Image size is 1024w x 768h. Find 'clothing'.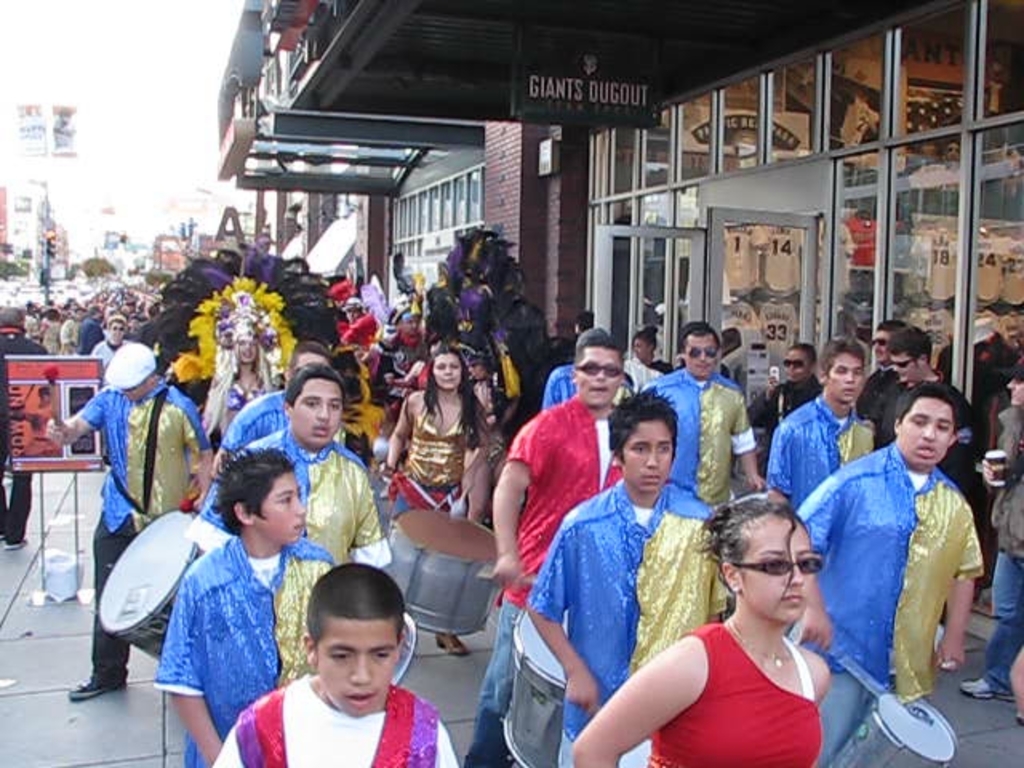
765,390,874,514.
